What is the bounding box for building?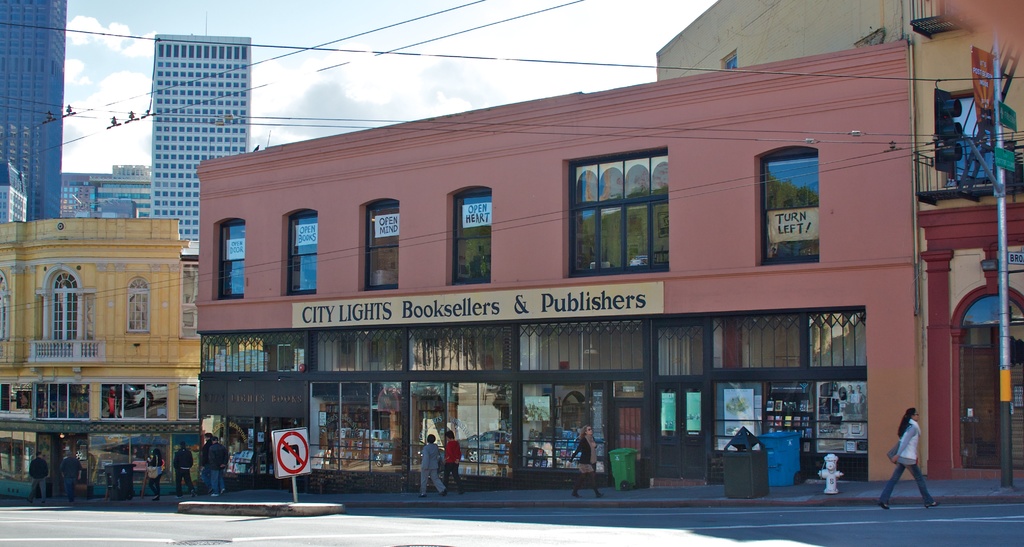
detection(655, 0, 908, 84).
